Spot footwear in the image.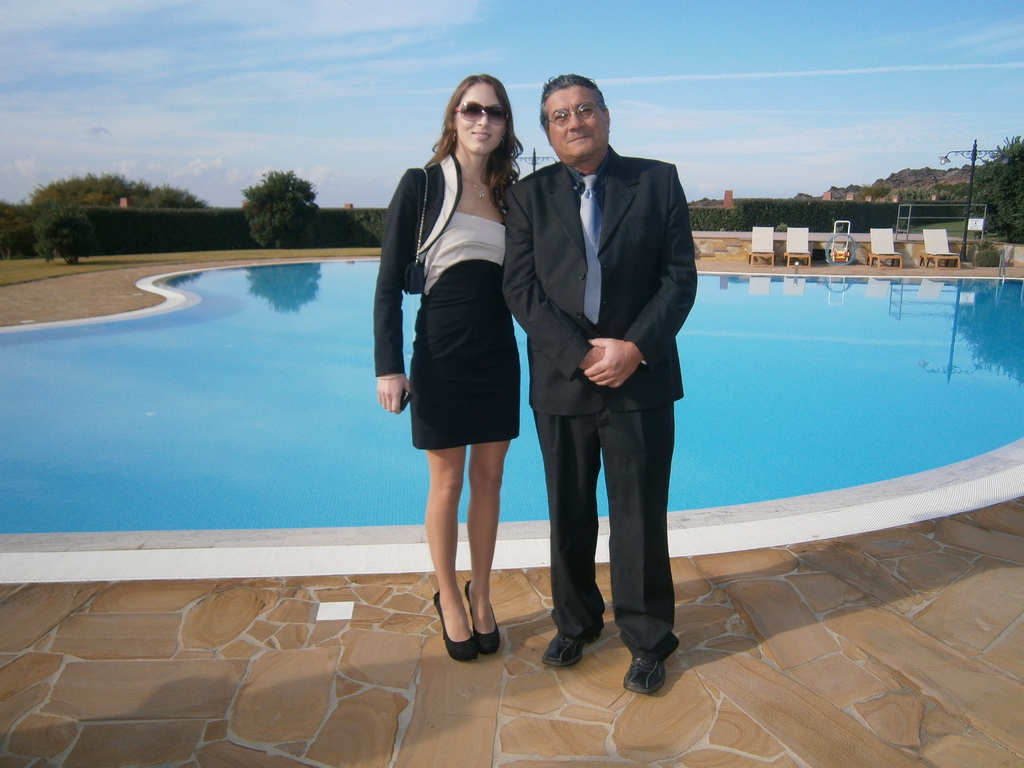
footwear found at {"x1": 614, "y1": 630, "x2": 671, "y2": 698}.
